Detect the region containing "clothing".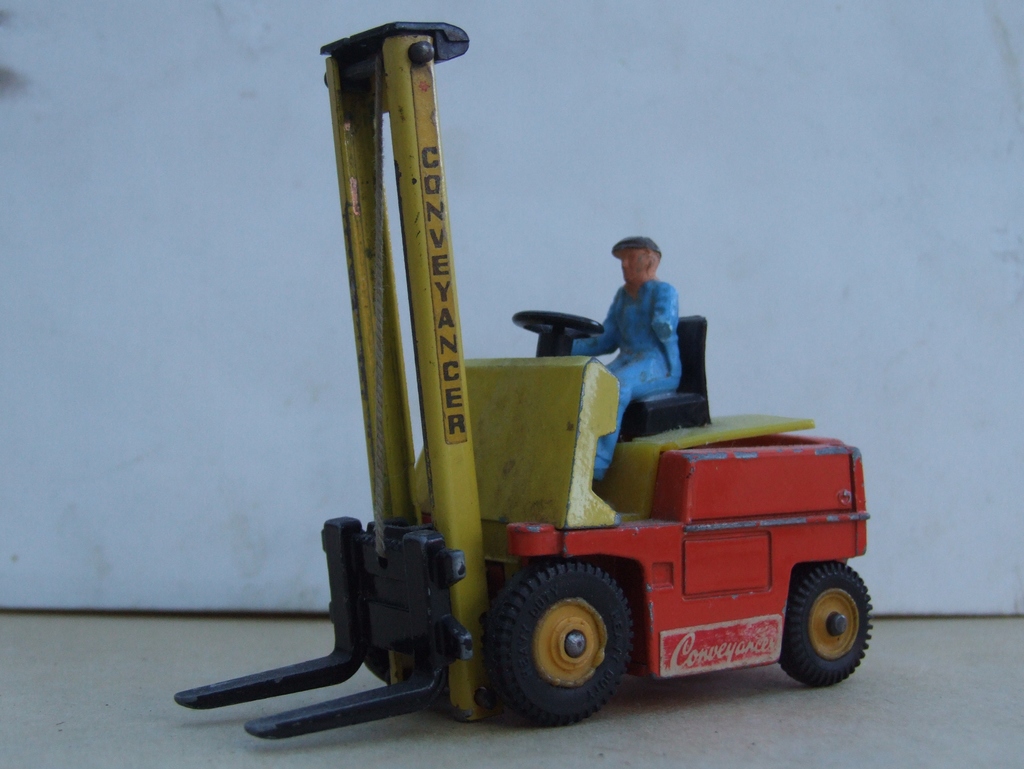
bbox=[566, 277, 682, 484].
